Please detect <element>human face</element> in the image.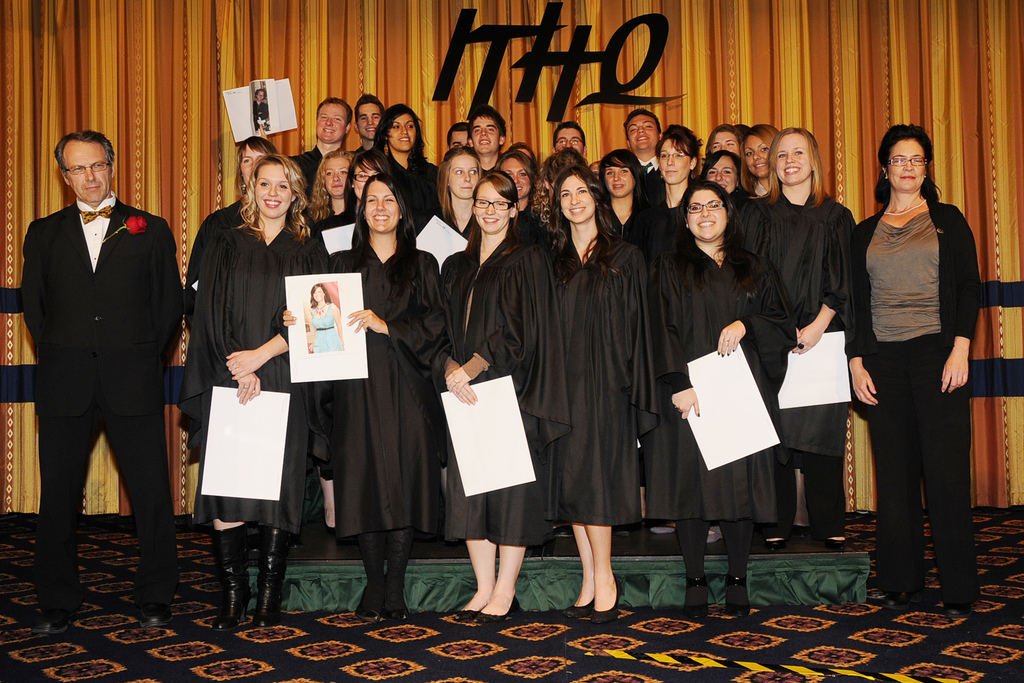
61:142:109:201.
